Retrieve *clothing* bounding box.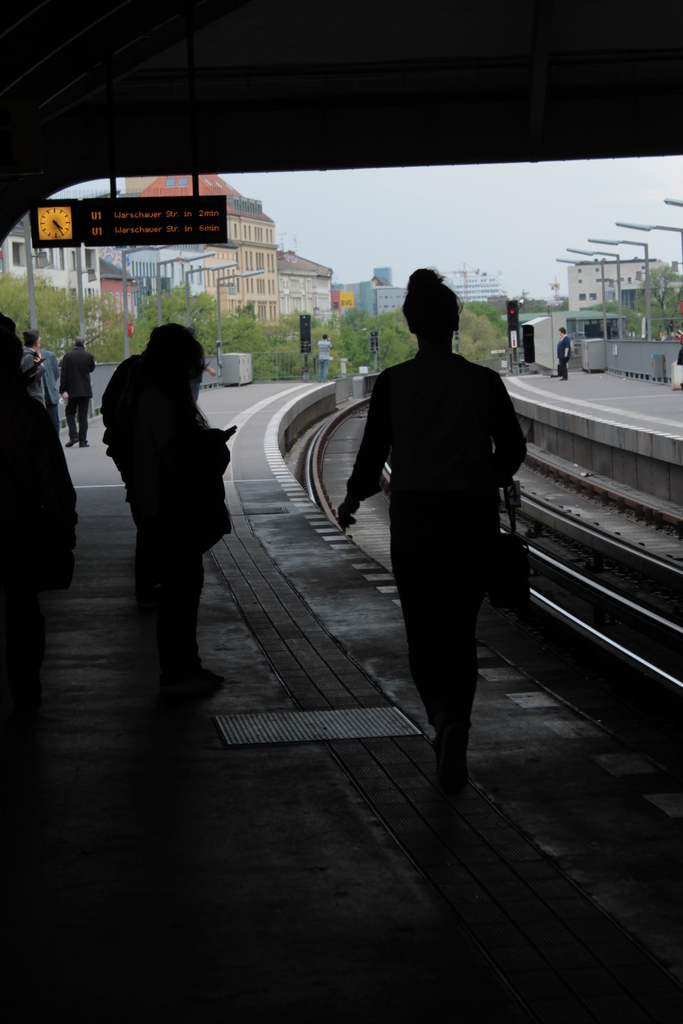
Bounding box: 97/337/239/692.
